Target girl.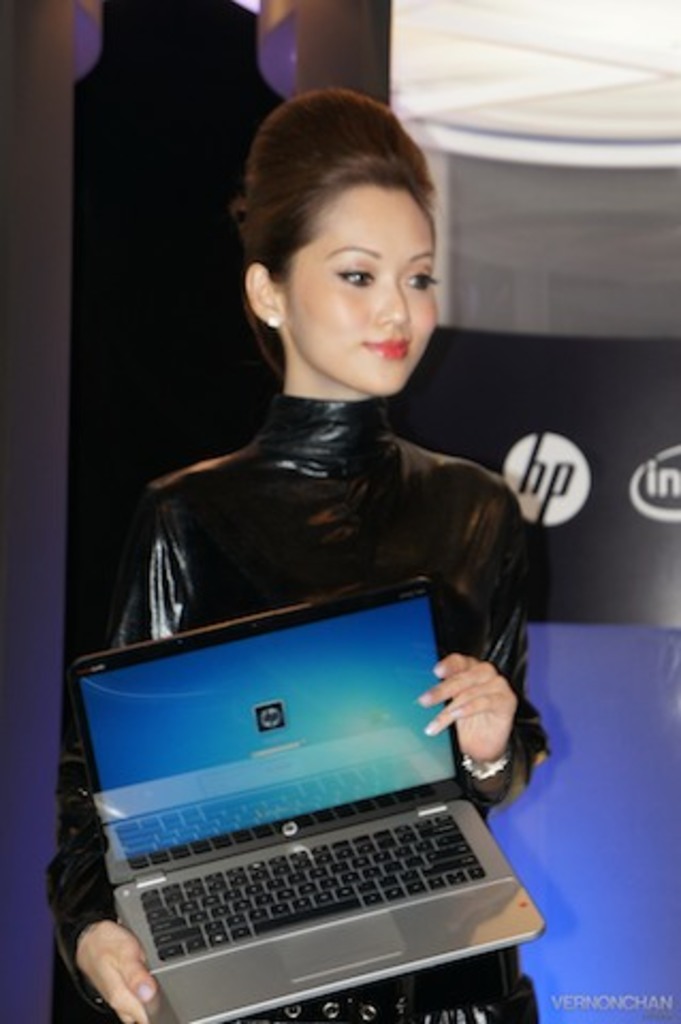
Target region: x1=51 y1=92 x2=553 y2=1022.
